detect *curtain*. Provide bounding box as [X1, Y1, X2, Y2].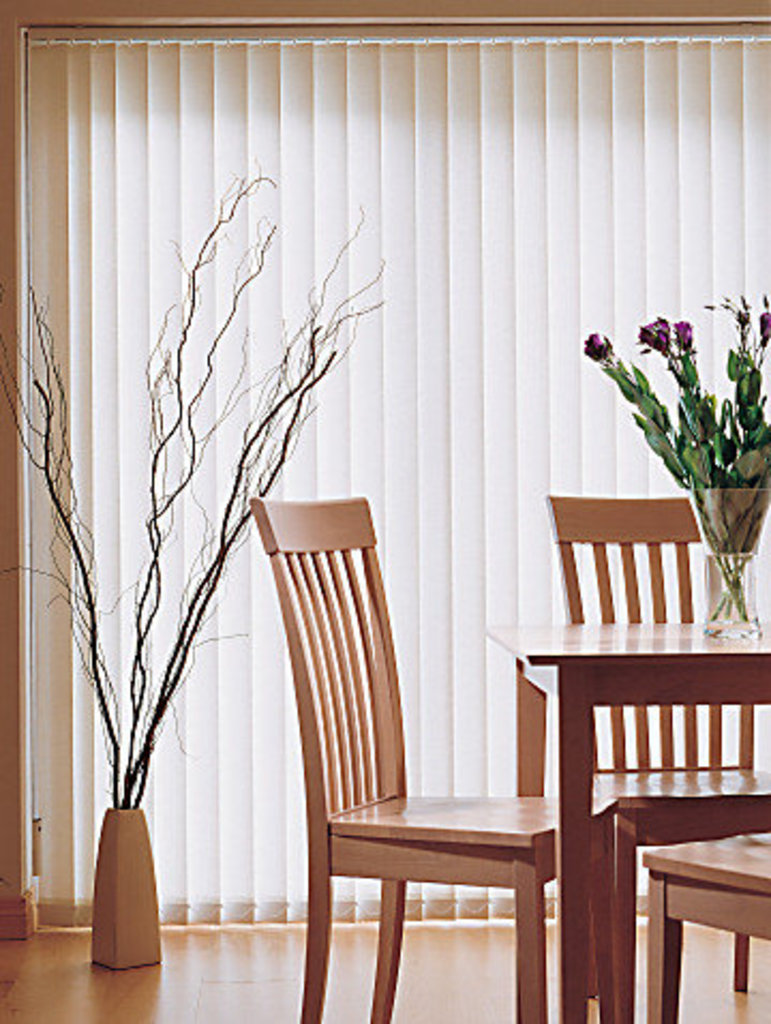
[13, 28, 769, 943].
